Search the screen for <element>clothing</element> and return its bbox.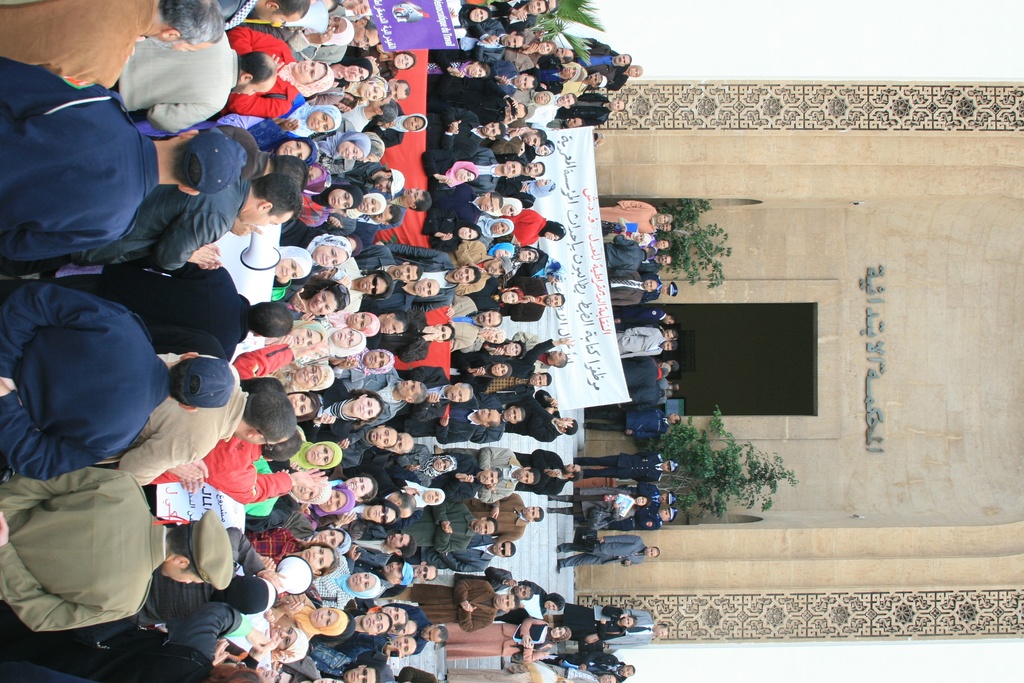
Found: left=479, top=214, right=511, bottom=240.
